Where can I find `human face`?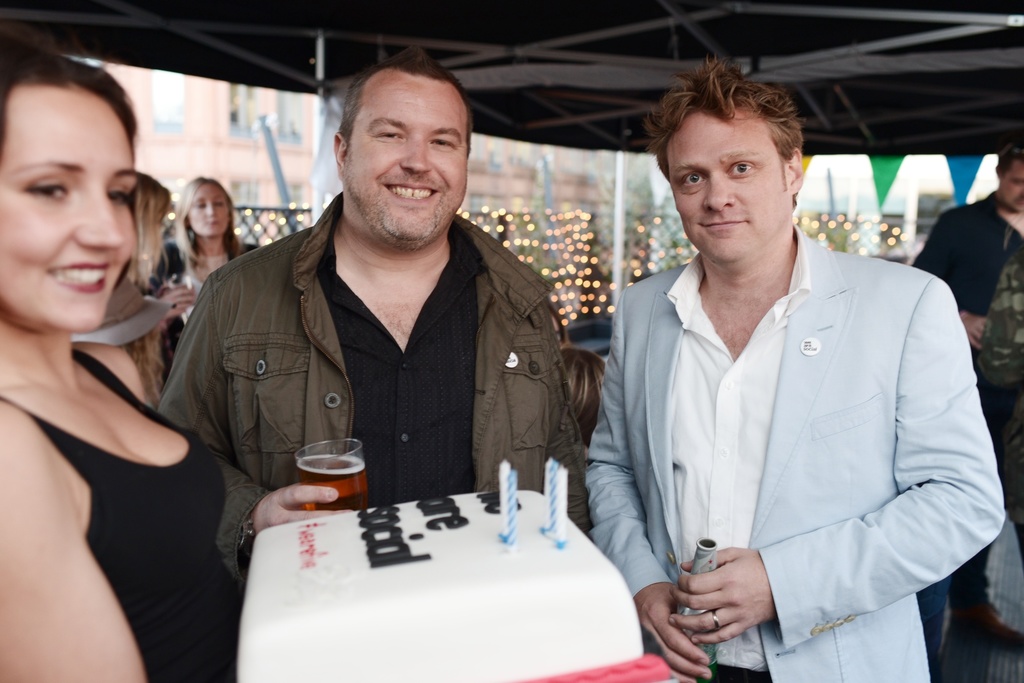
You can find it at 11,42,151,352.
